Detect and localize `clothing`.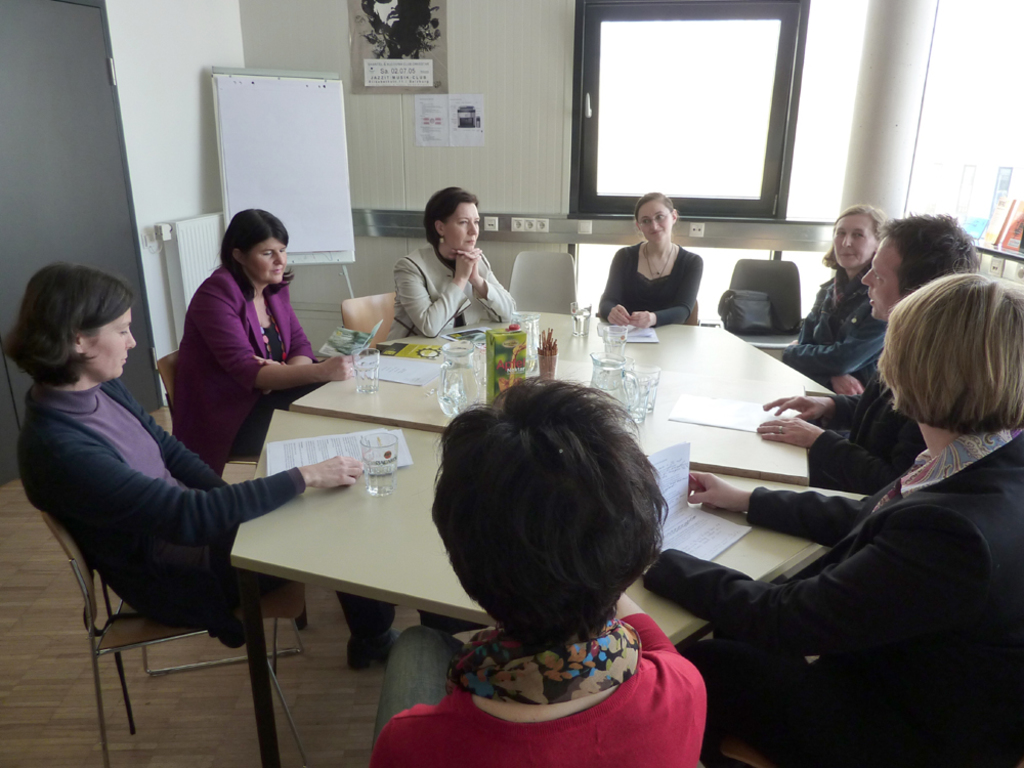
Localized at l=681, t=324, r=1013, b=725.
